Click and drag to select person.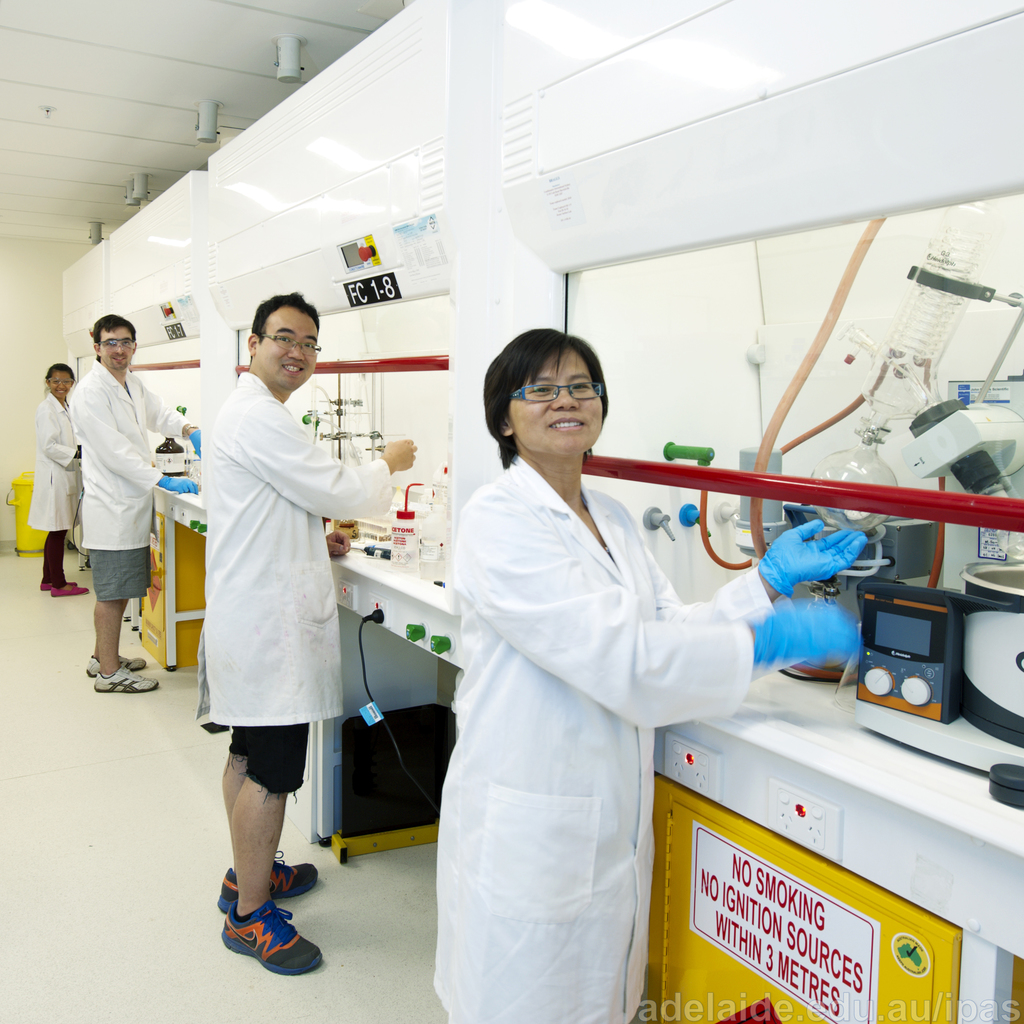
Selection: select_region(28, 356, 93, 601).
